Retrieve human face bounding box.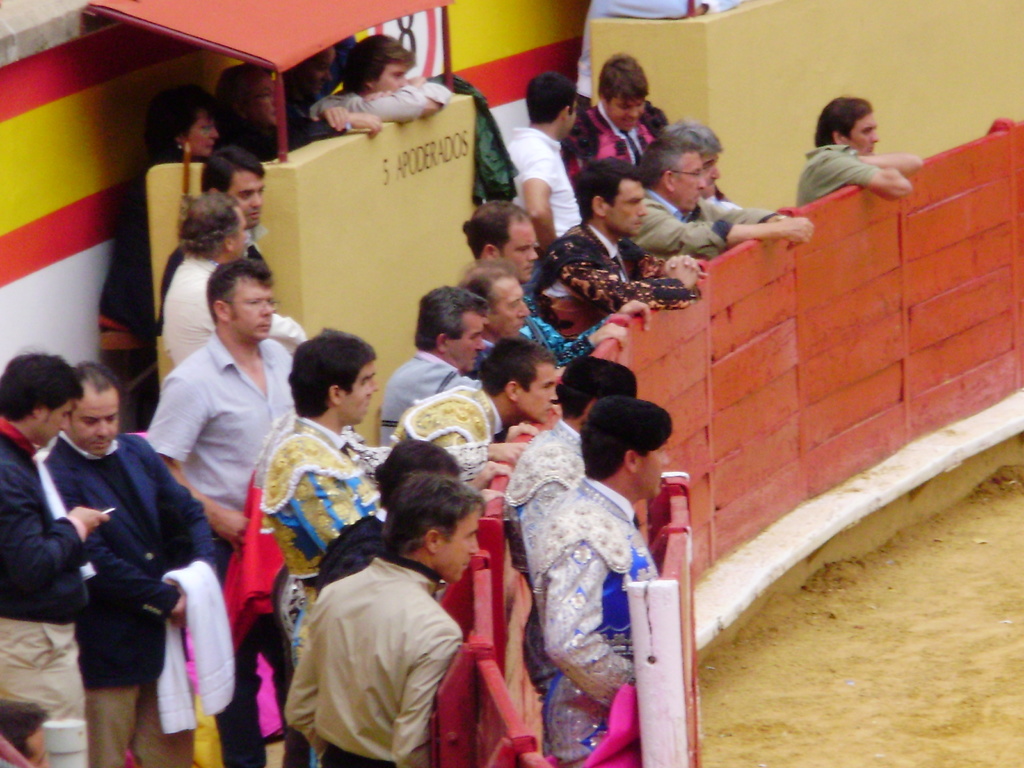
Bounding box: 516 362 559 426.
